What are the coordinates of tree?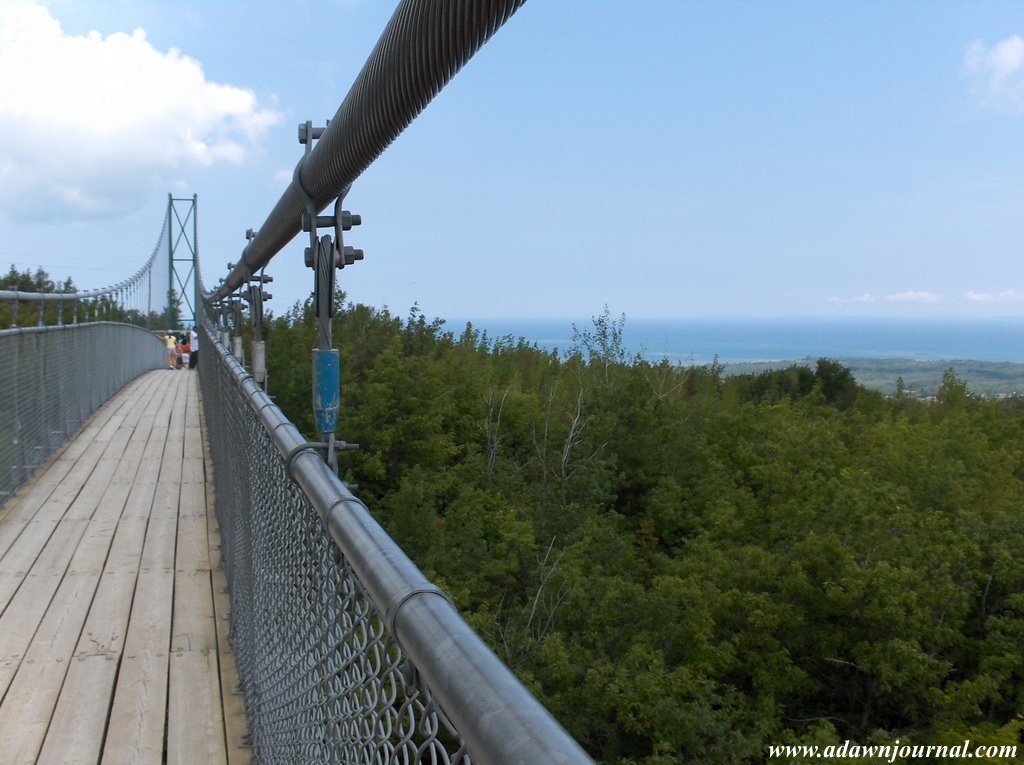
box=[0, 263, 33, 345].
